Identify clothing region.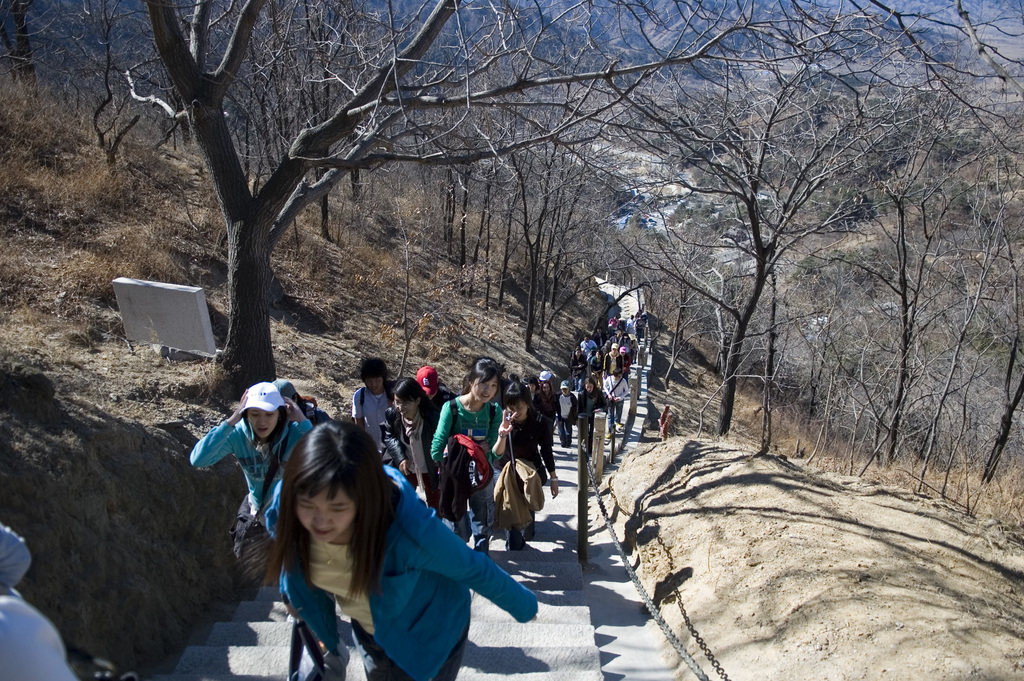
Region: <region>491, 416, 559, 539</region>.
